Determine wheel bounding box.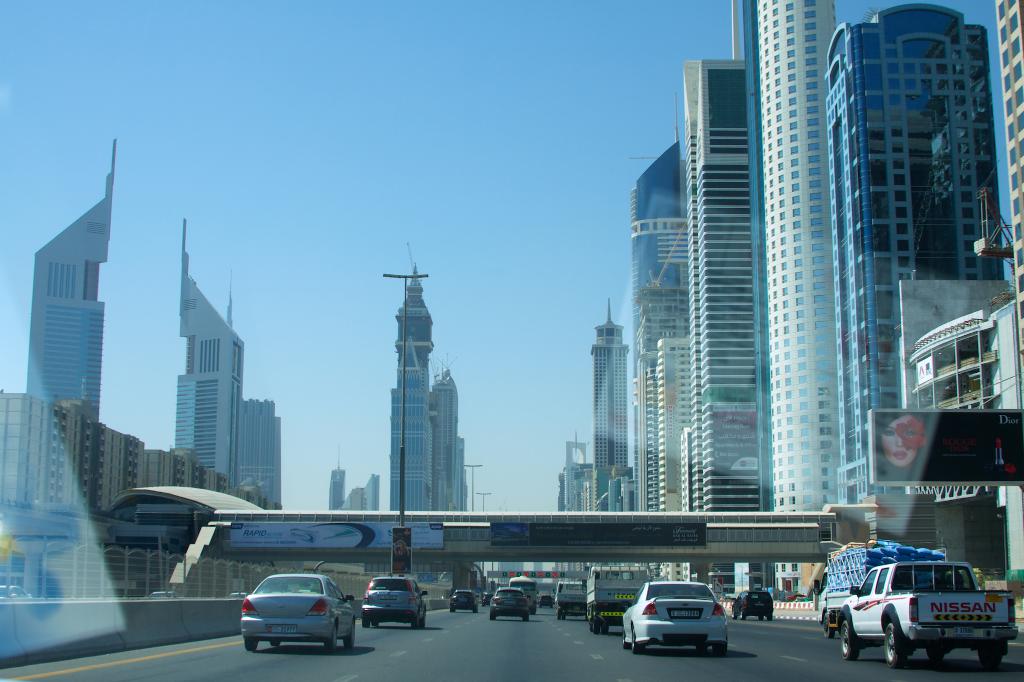
Determined: bbox=[323, 622, 336, 652].
